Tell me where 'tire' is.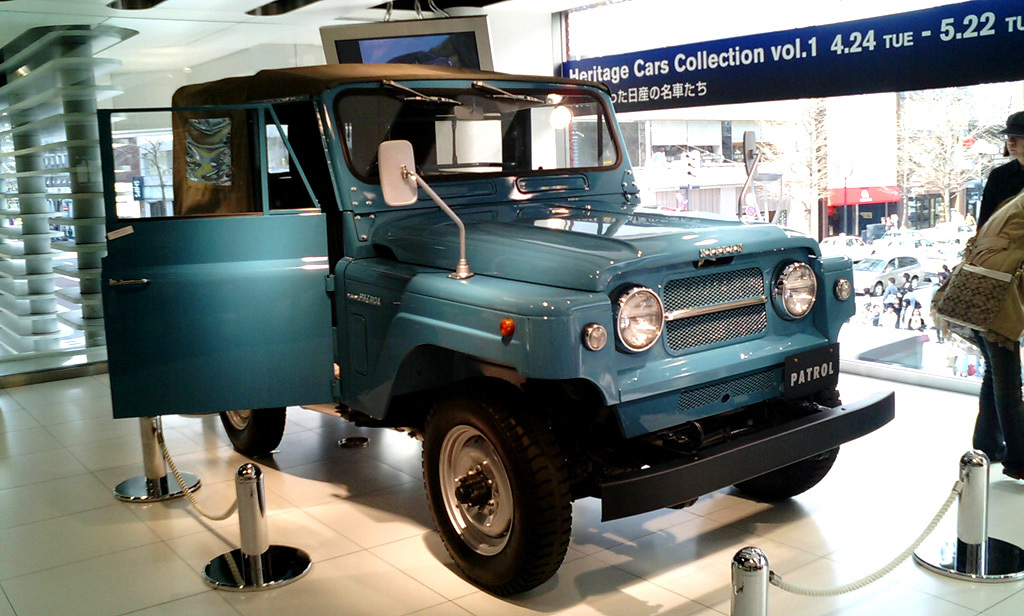
'tire' is at x1=218, y1=409, x2=286, y2=453.
